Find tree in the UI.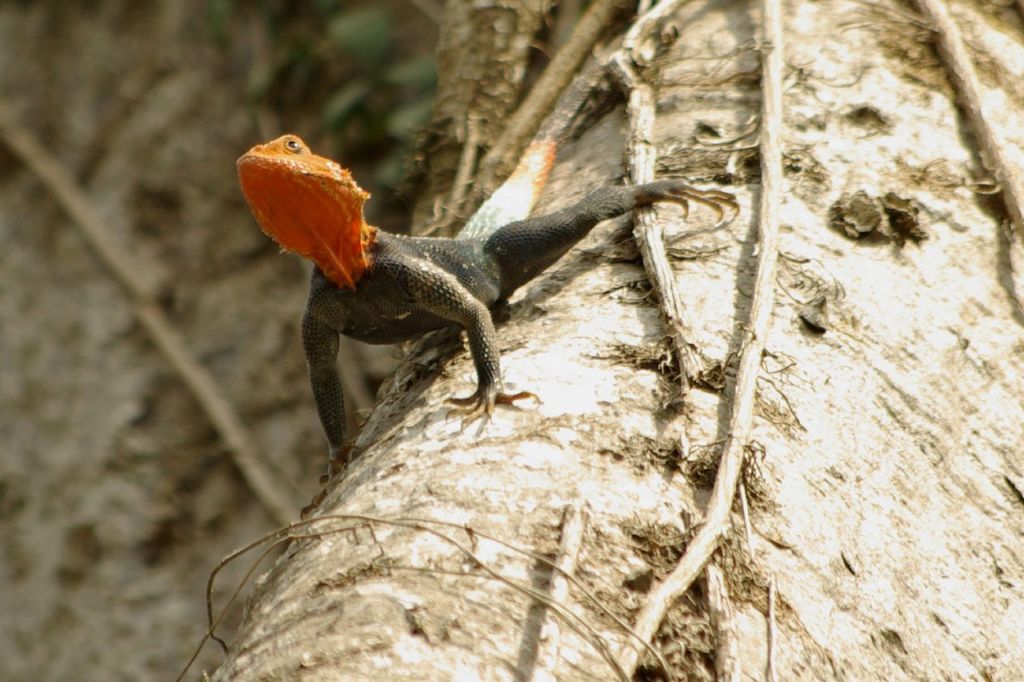
UI element at {"left": 4, "top": 3, "right": 1021, "bottom": 681}.
